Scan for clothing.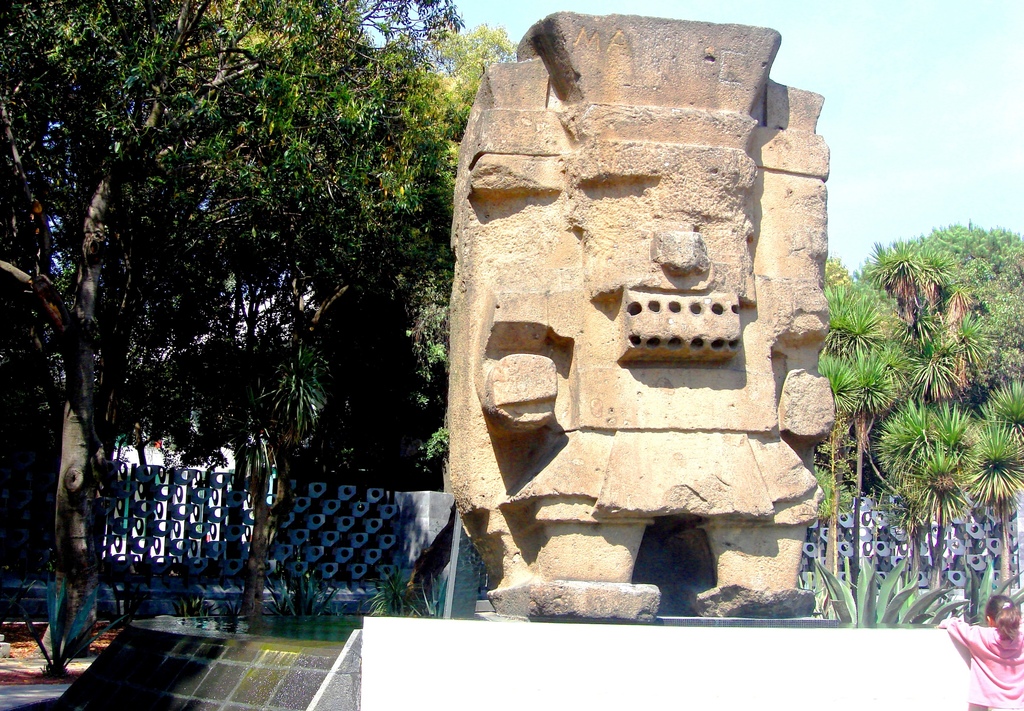
Scan result: {"x1": 948, "y1": 618, "x2": 1023, "y2": 710}.
